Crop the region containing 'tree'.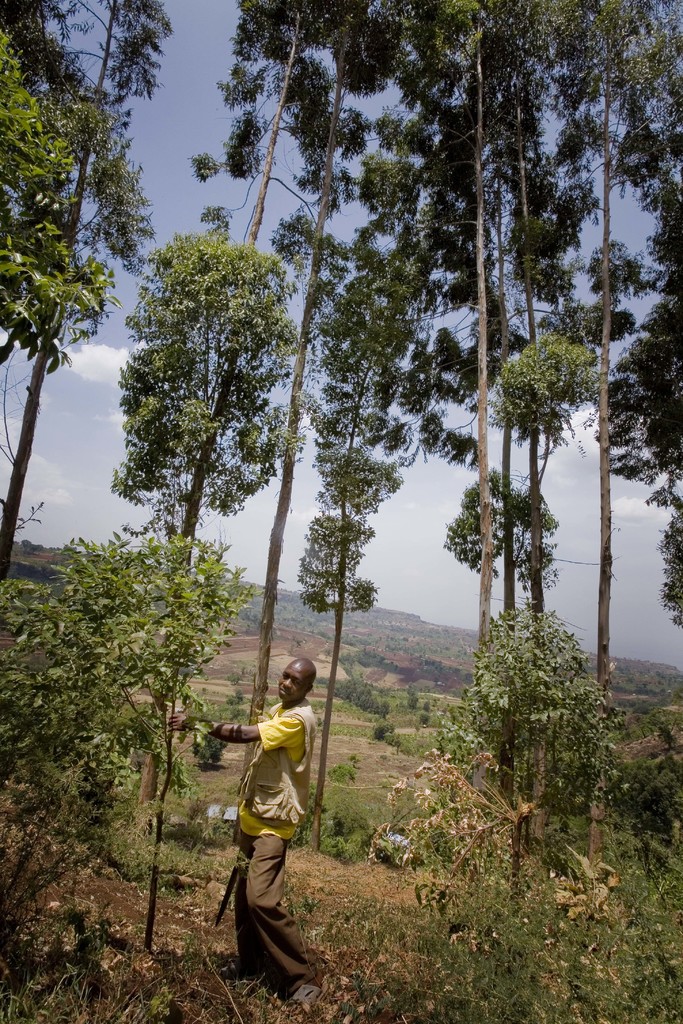
Crop region: x1=247 y1=0 x2=682 y2=847.
